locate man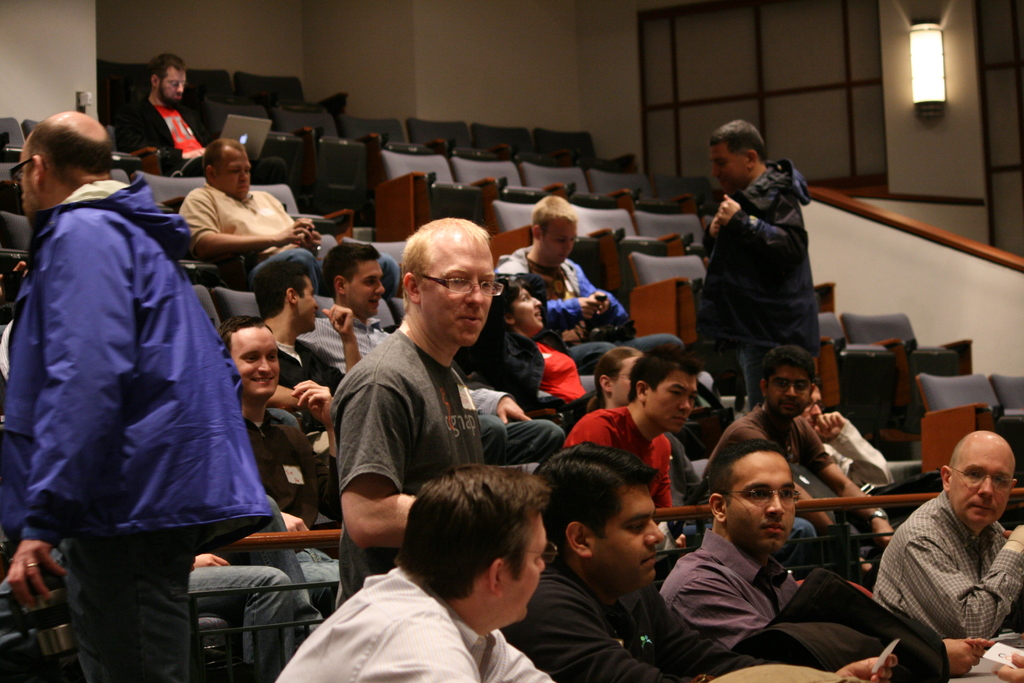
left=252, top=252, right=362, bottom=432
